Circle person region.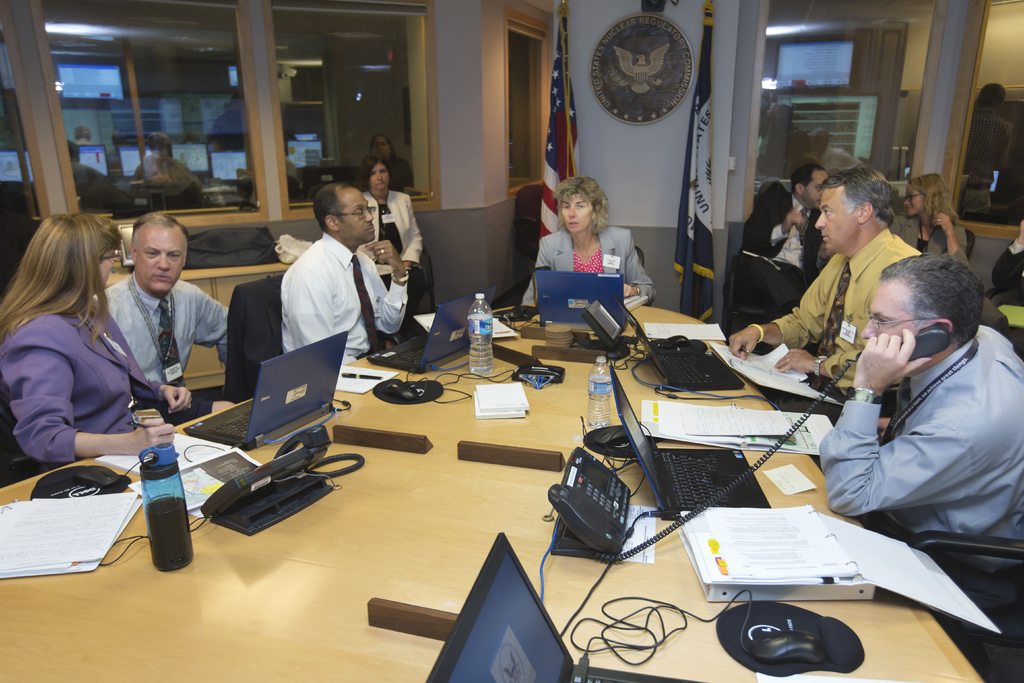
Region: (left=967, top=84, right=1014, bottom=218).
